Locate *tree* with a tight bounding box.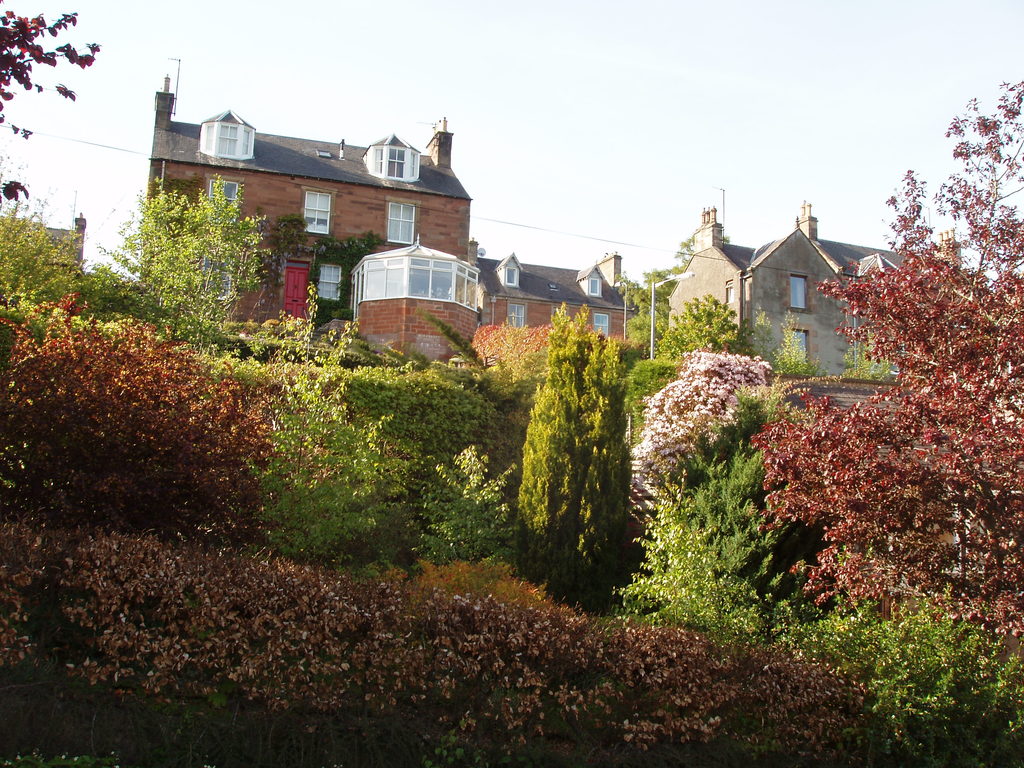
x1=626 y1=223 x2=714 y2=332.
